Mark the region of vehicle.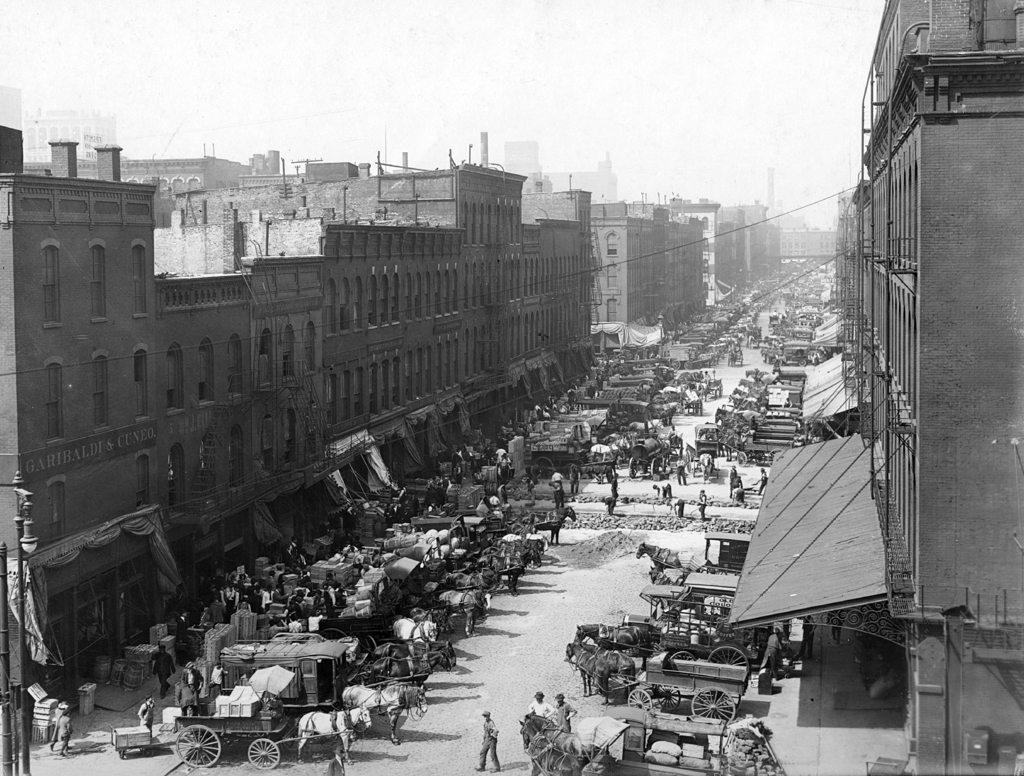
Region: (x1=408, y1=522, x2=544, y2=575).
